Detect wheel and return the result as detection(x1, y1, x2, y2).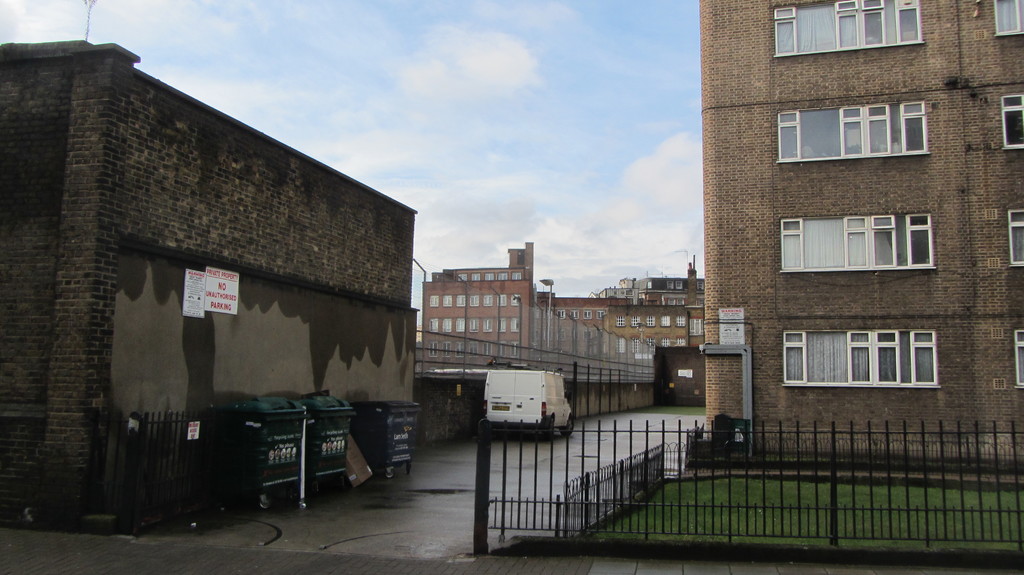
detection(560, 413, 573, 438).
